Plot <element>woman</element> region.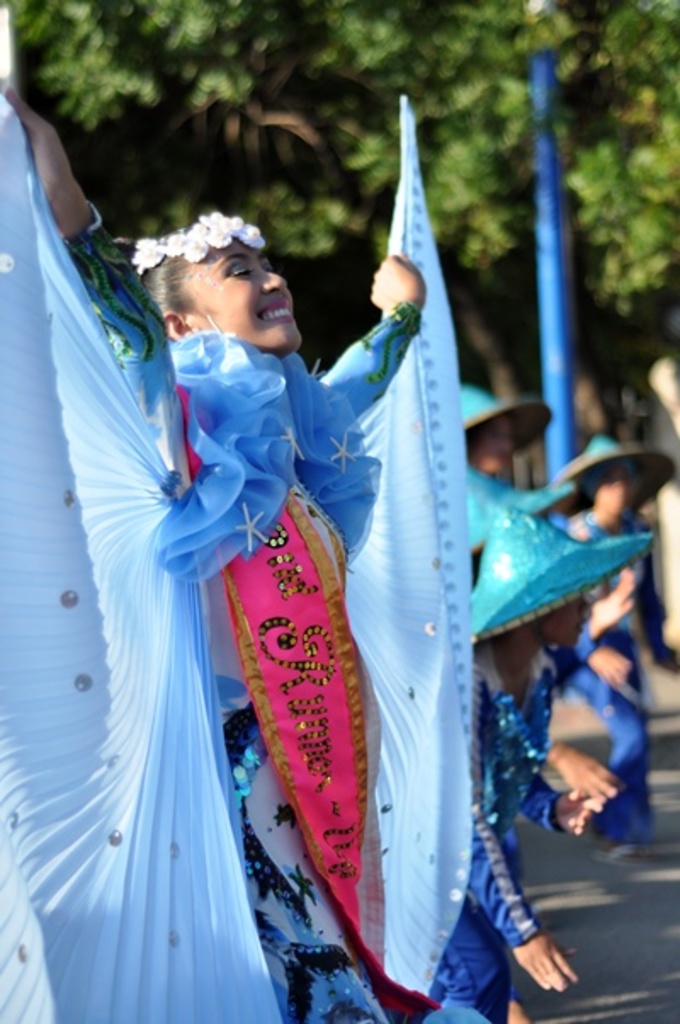
Plotted at [534,427,678,868].
